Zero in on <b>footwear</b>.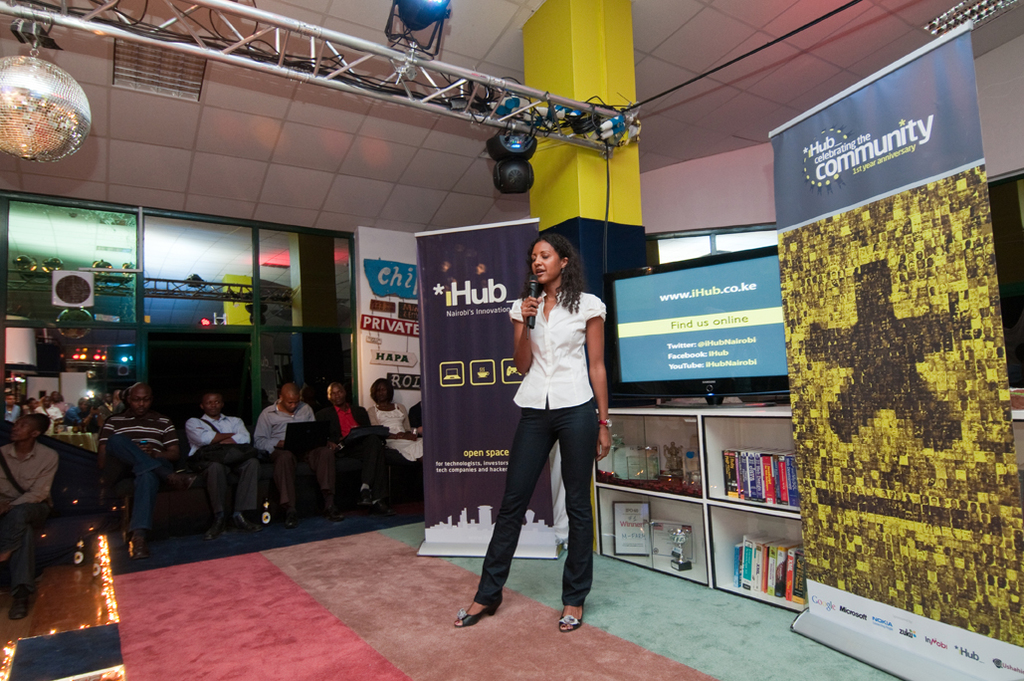
Zeroed in: locate(126, 532, 150, 559).
